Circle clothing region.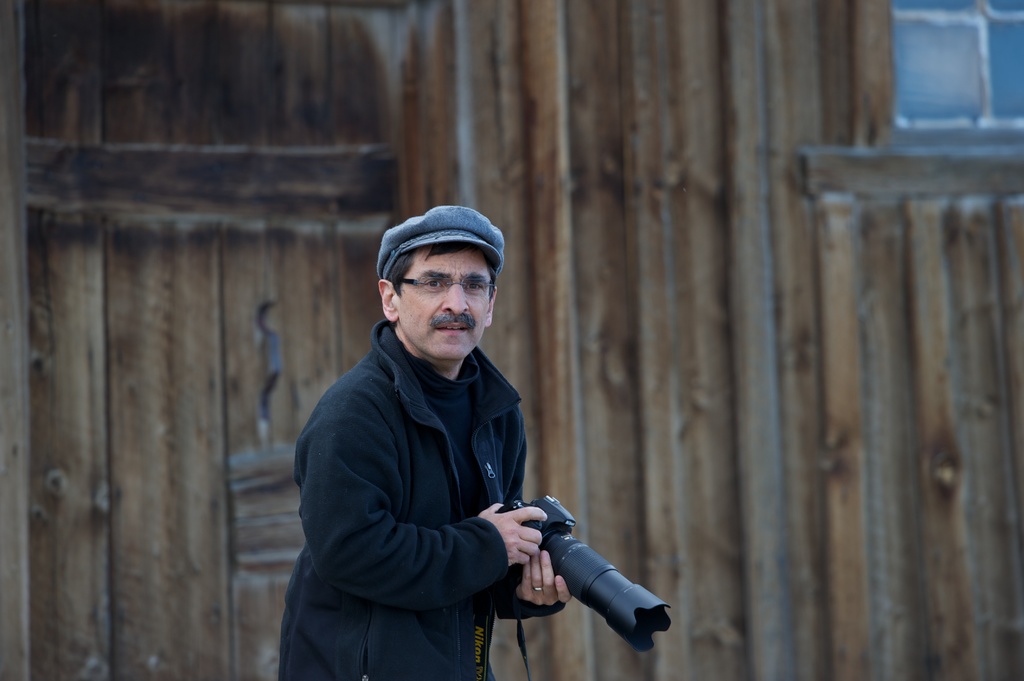
Region: (273, 324, 513, 680).
